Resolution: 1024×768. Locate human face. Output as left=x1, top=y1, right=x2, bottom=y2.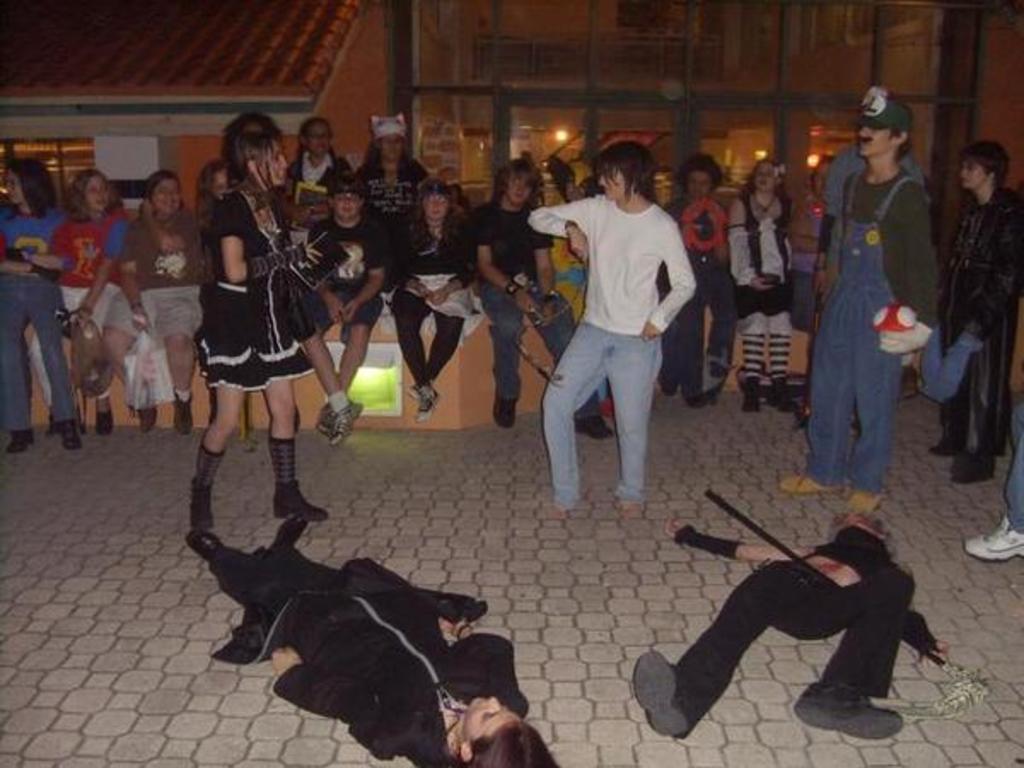
left=855, top=126, right=894, bottom=164.
